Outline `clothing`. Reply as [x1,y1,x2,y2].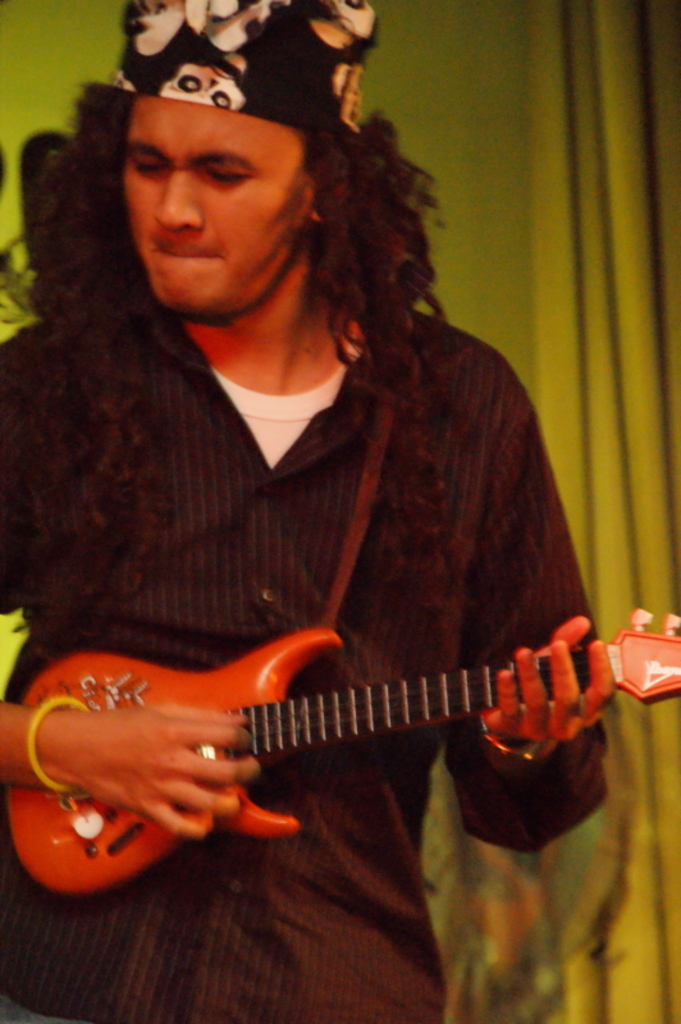
[45,172,611,952].
